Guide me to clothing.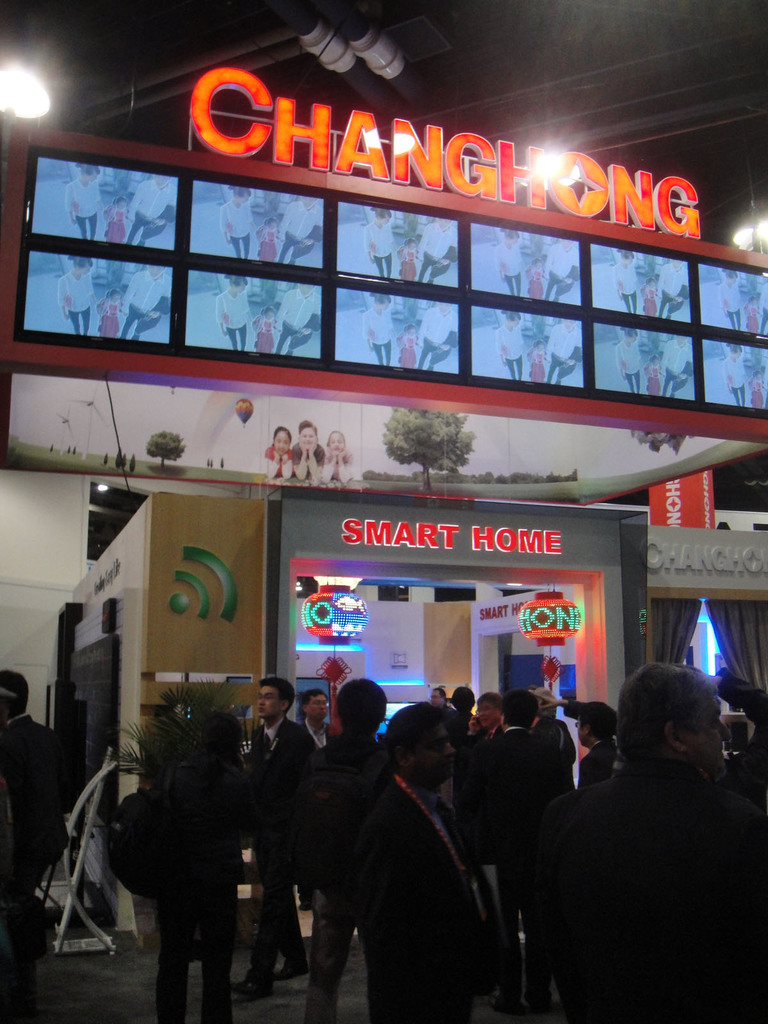
Guidance: (left=365, top=211, right=395, bottom=278).
